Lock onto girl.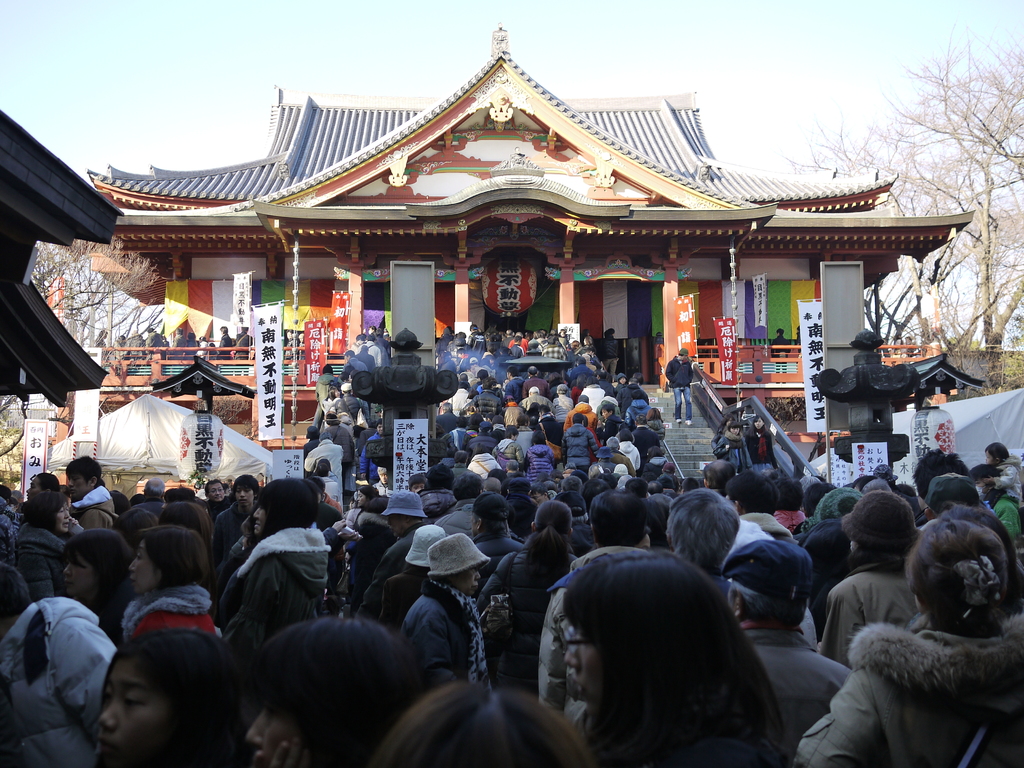
Locked: {"left": 224, "top": 479, "right": 332, "bottom": 628}.
